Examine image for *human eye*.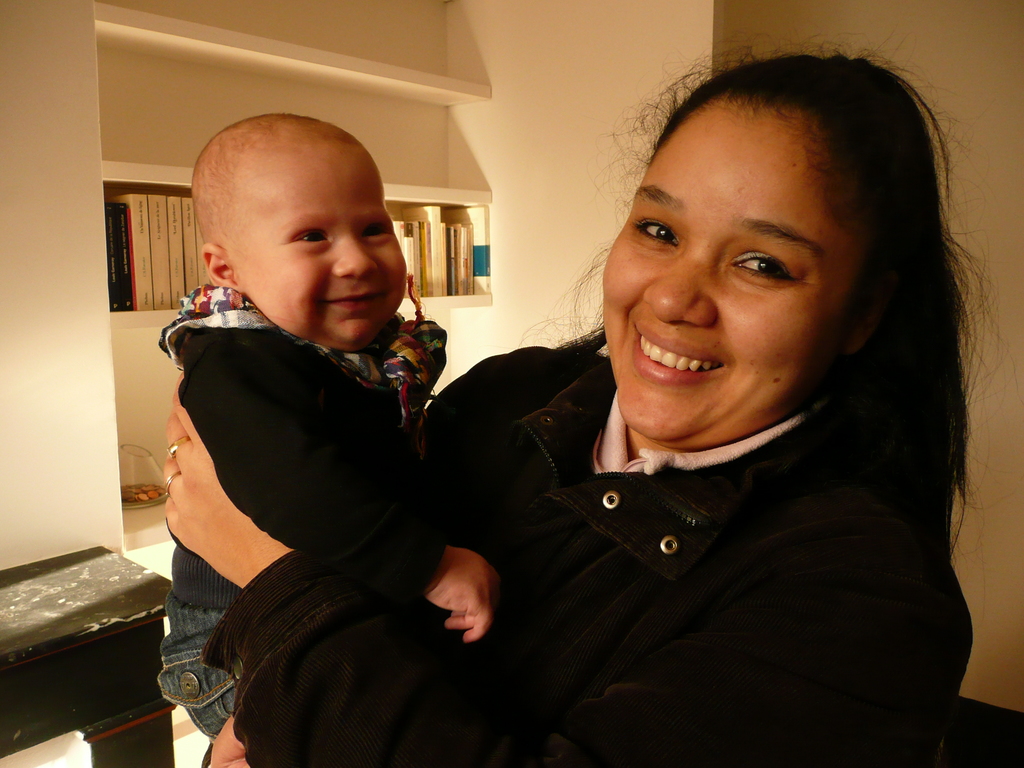
Examination result: crop(291, 225, 334, 253).
